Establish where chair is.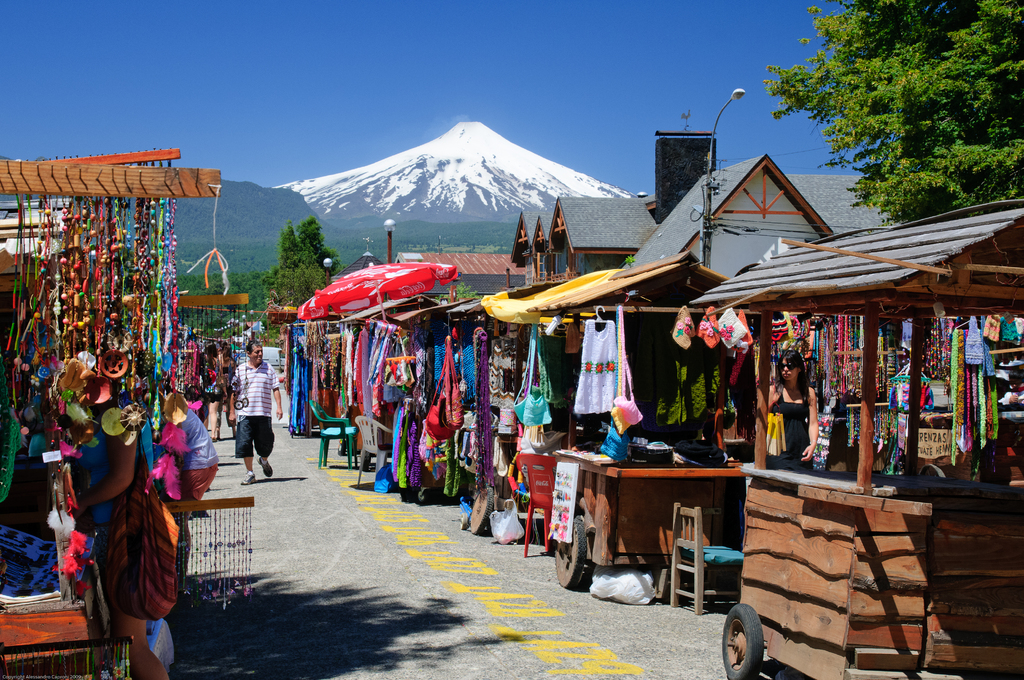
Established at 353,414,394,492.
